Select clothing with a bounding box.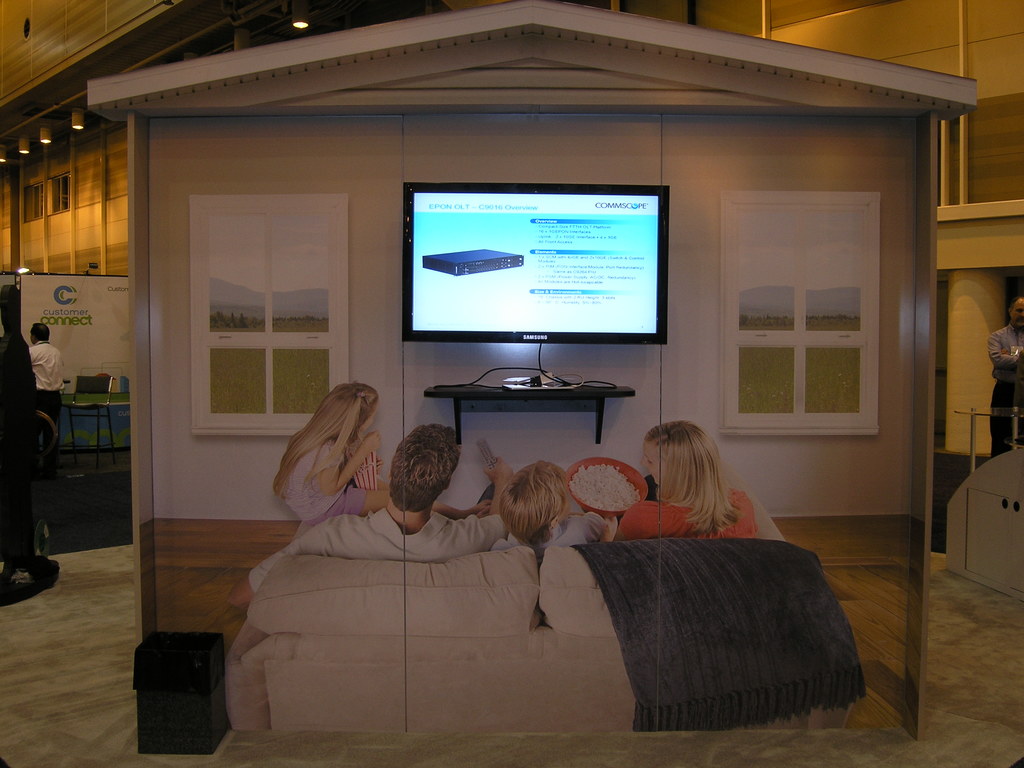
box(614, 495, 756, 539).
